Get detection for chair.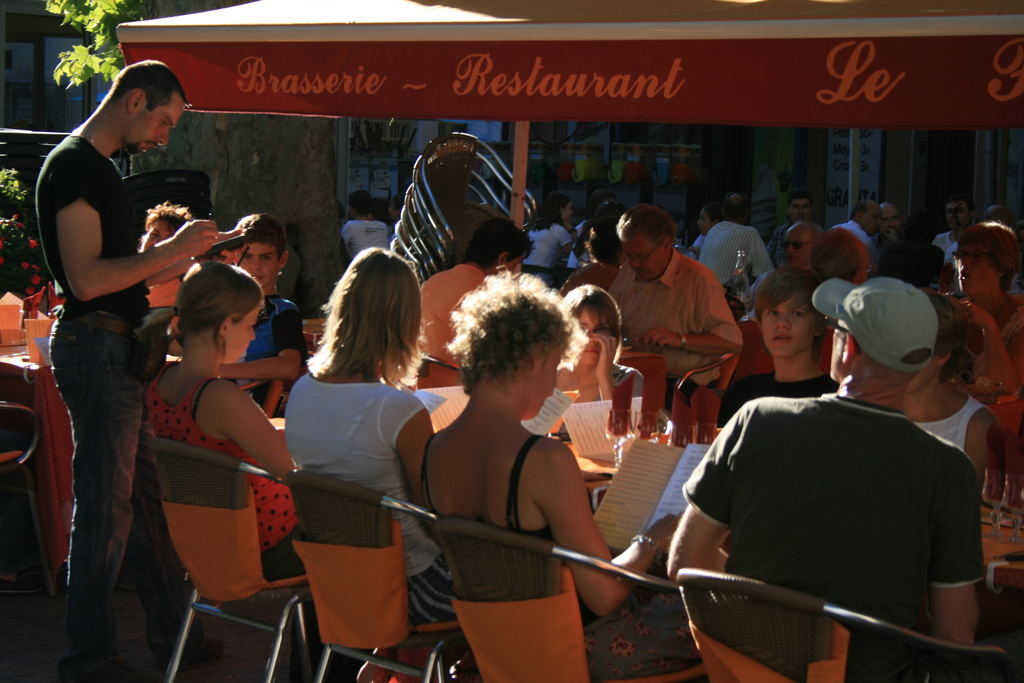
Detection: box=[285, 466, 438, 682].
